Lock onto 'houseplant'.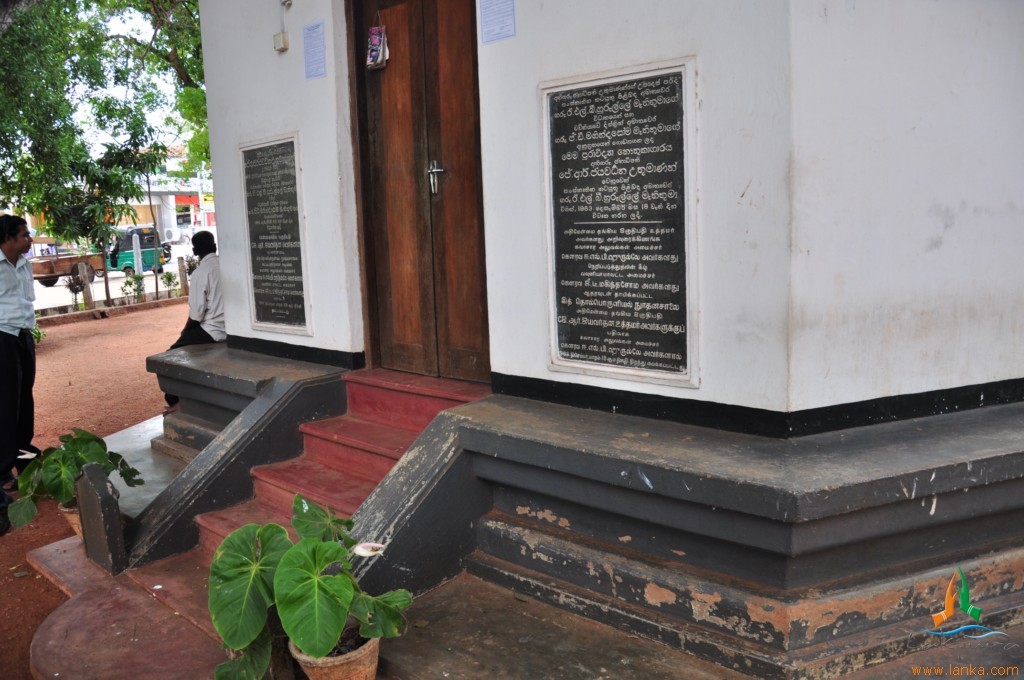
Locked: bbox=(206, 486, 412, 679).
